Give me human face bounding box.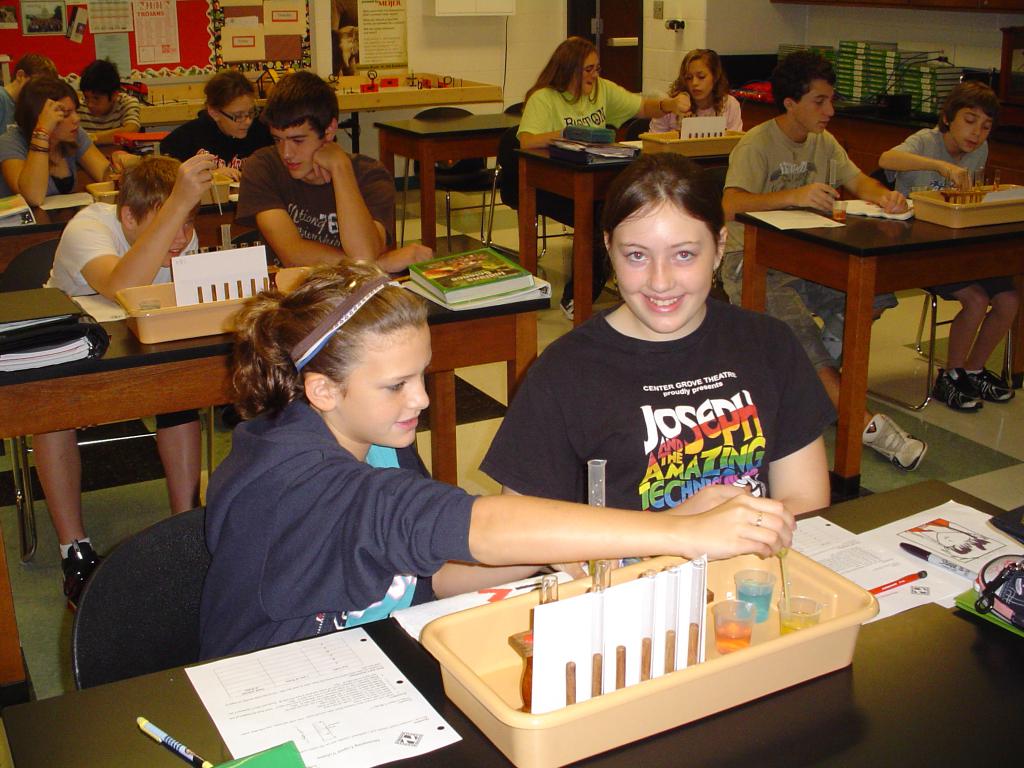
Rect(794, 77, 831, 129).
